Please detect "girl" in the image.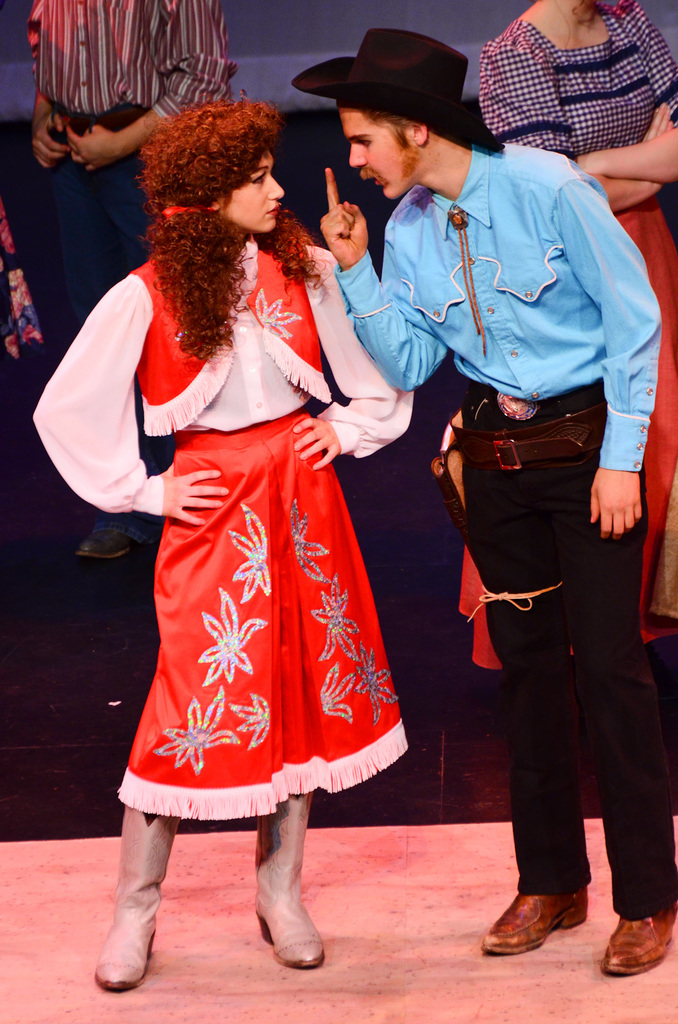
[33,91,416,990].
